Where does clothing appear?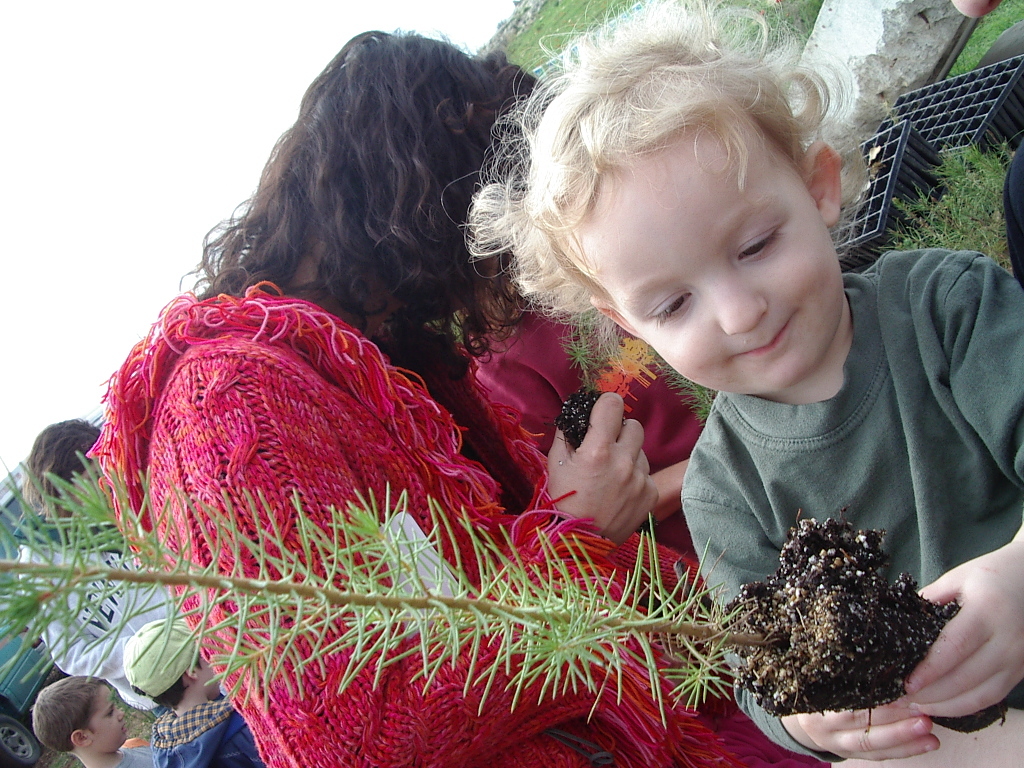
Appears at (677,249,1023,764).
